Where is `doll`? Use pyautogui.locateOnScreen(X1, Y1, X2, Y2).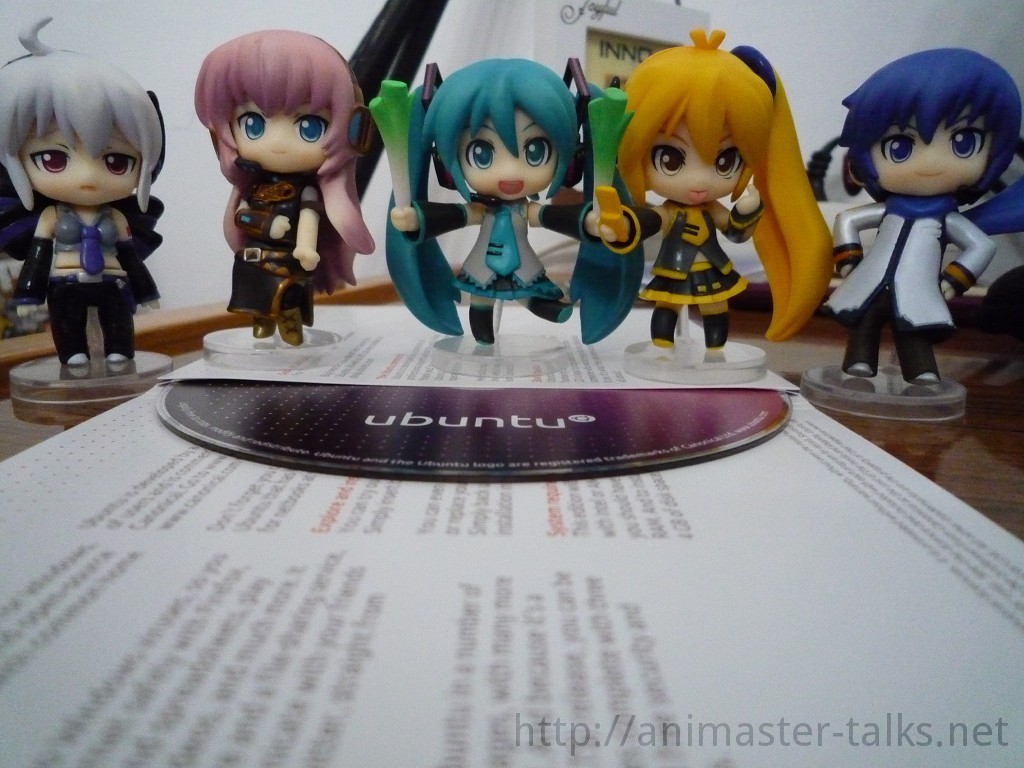
pyautogui.locateOnScreen(187, 27, 381, 338).
